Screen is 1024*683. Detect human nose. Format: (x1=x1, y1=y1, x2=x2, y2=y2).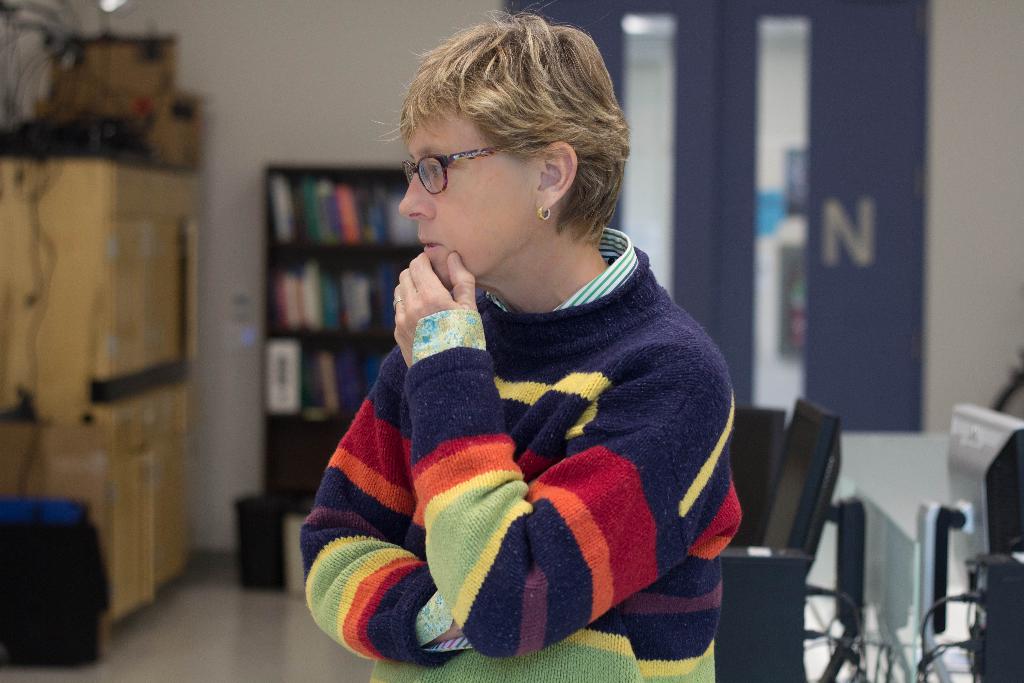
(x1=397, y1=172, x2=436, y2=220).
